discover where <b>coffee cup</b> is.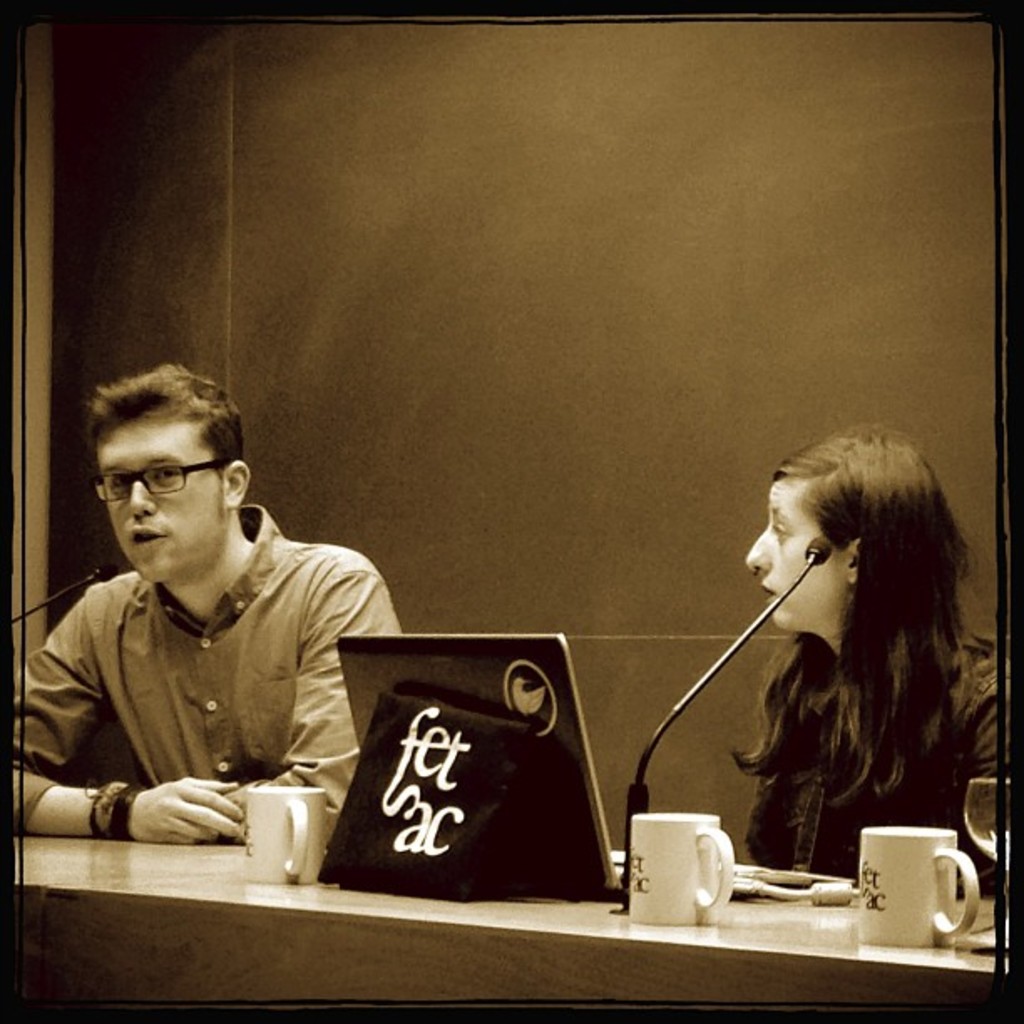
Discovered at box(244, 781, 331, 883).
